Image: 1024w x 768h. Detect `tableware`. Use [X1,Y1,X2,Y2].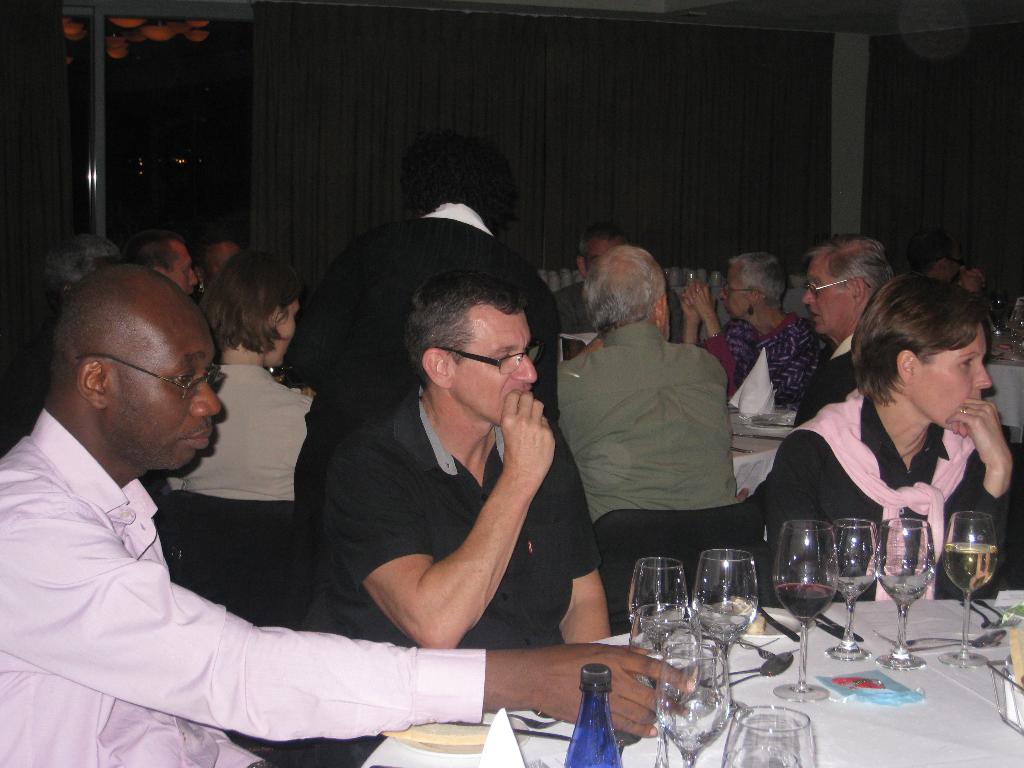
[695,549,758,698].
